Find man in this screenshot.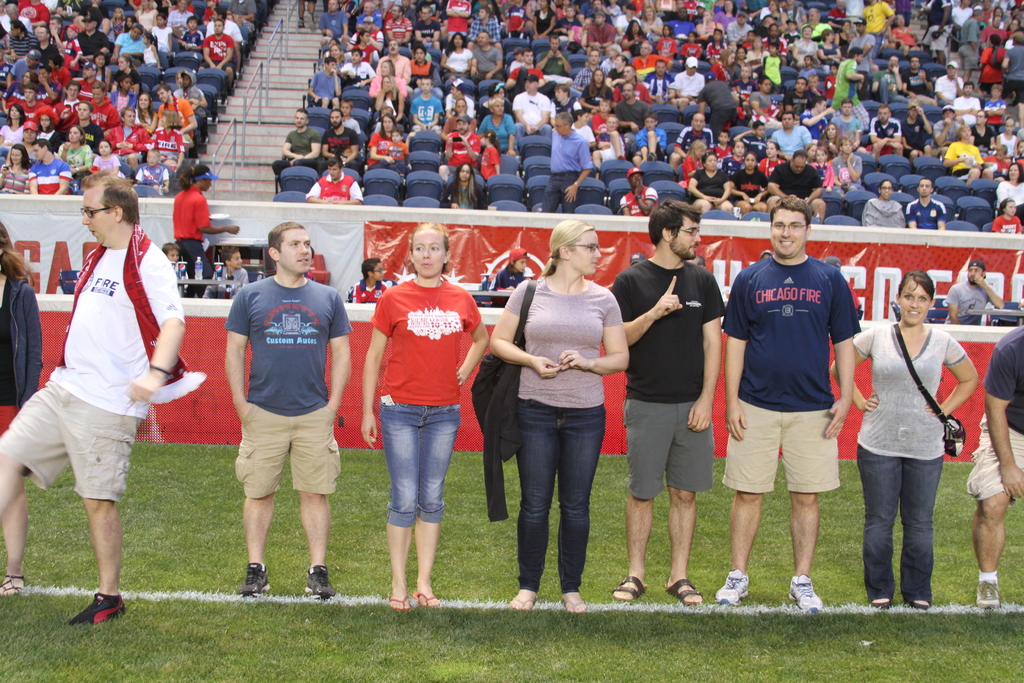
The bounding box for man is 795, 97, 834, 145.
